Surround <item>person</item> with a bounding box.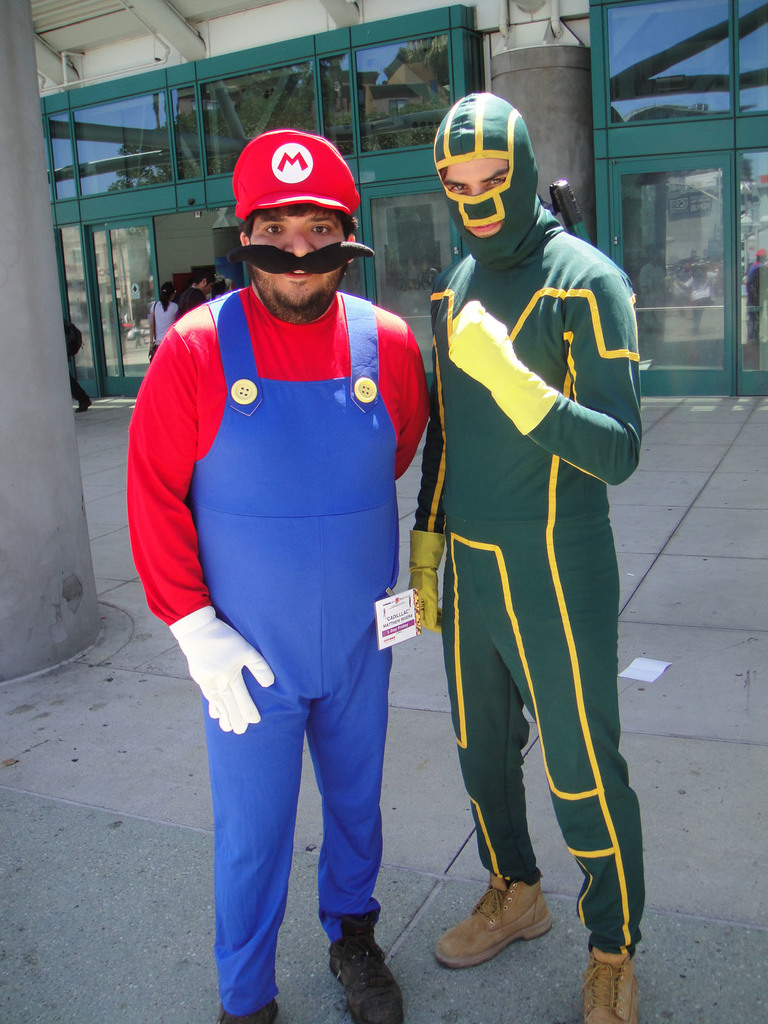
pyautogui.locateOnScreen(120, 129, 433, 1023).
